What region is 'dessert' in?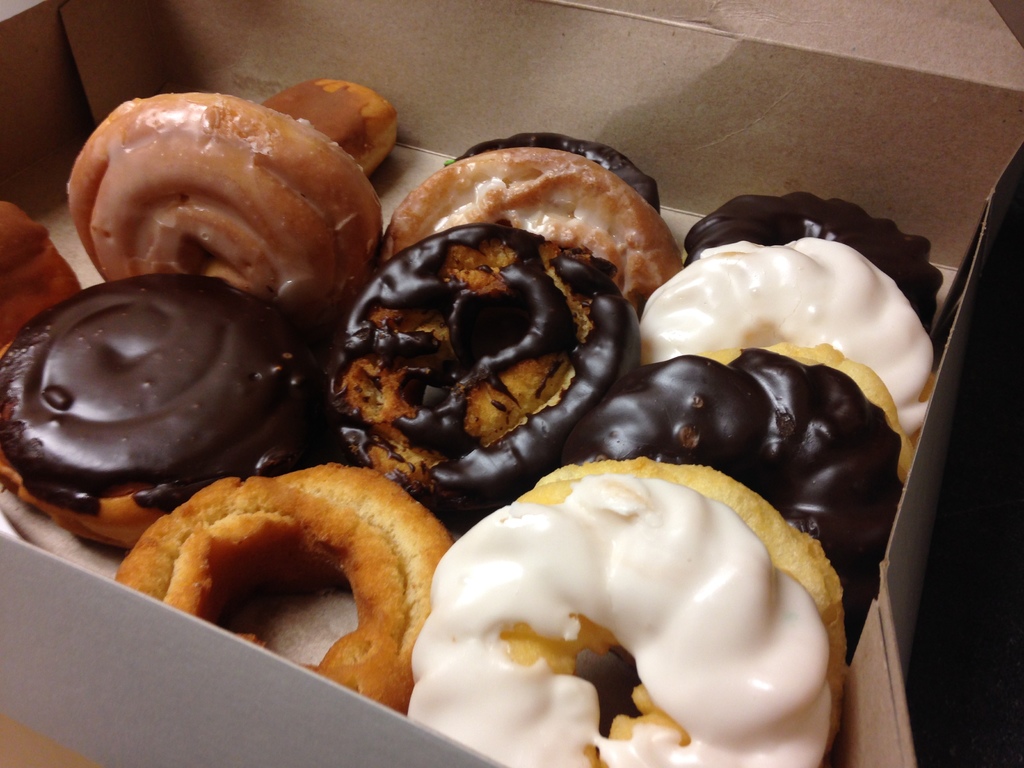
[x1=253, y1=72, x2=395, y2=170].
